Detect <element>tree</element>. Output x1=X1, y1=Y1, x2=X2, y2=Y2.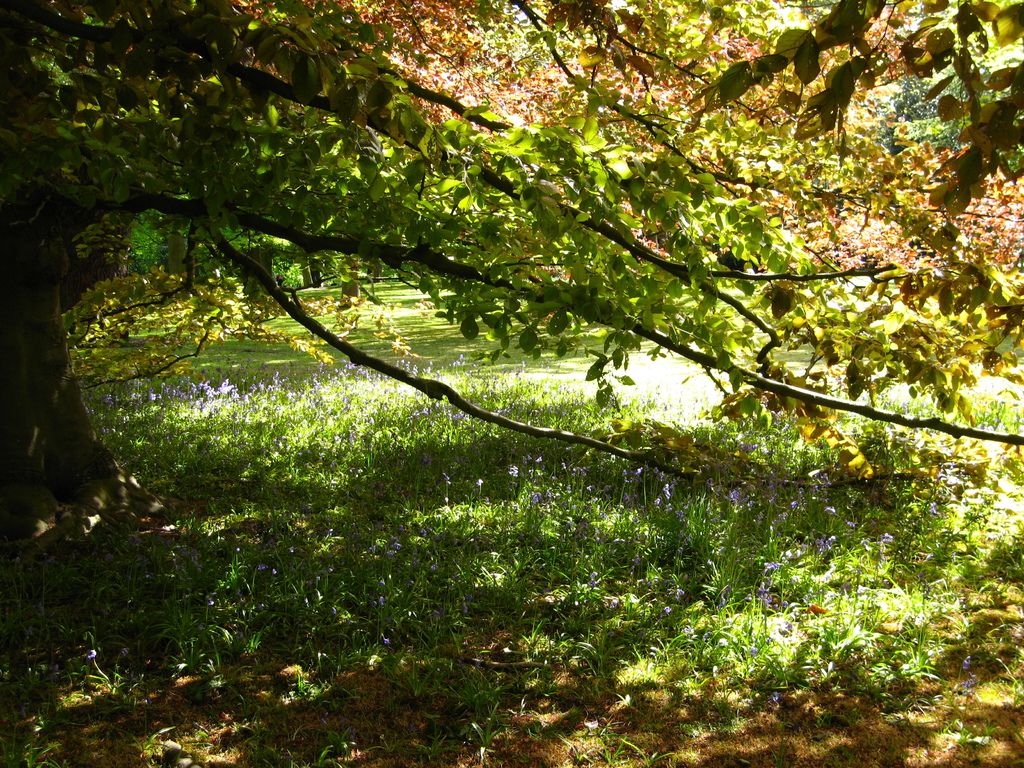
x1=42, y1=0, x2=1014, y2=700.
